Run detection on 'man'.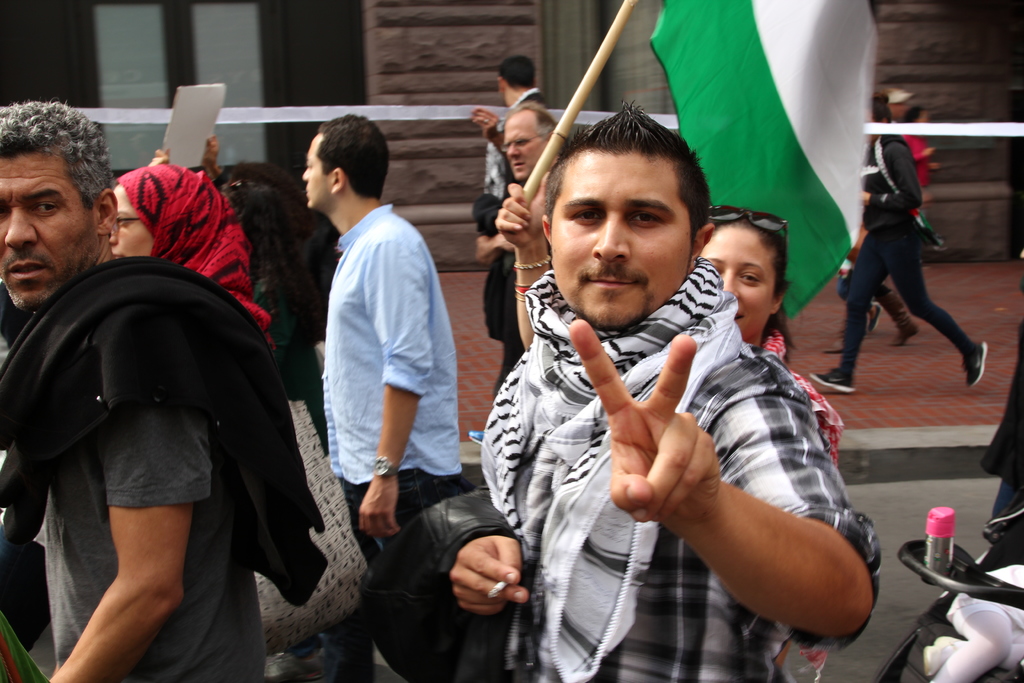
Result: box(294, 110, 473, 635).
